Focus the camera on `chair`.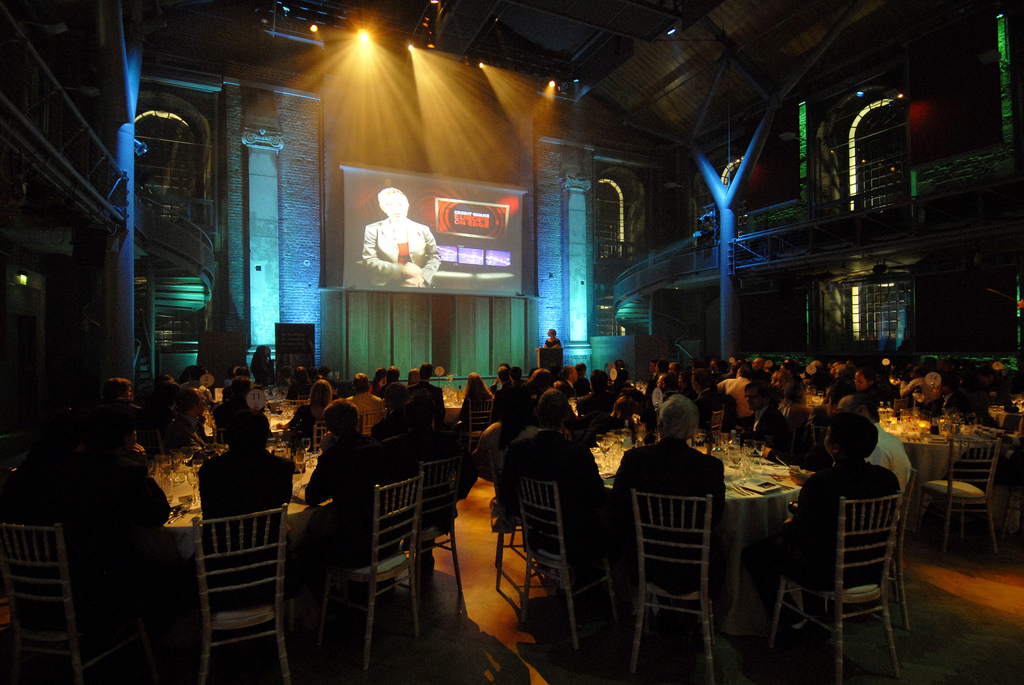
Focus region: (0,521,117,684).
